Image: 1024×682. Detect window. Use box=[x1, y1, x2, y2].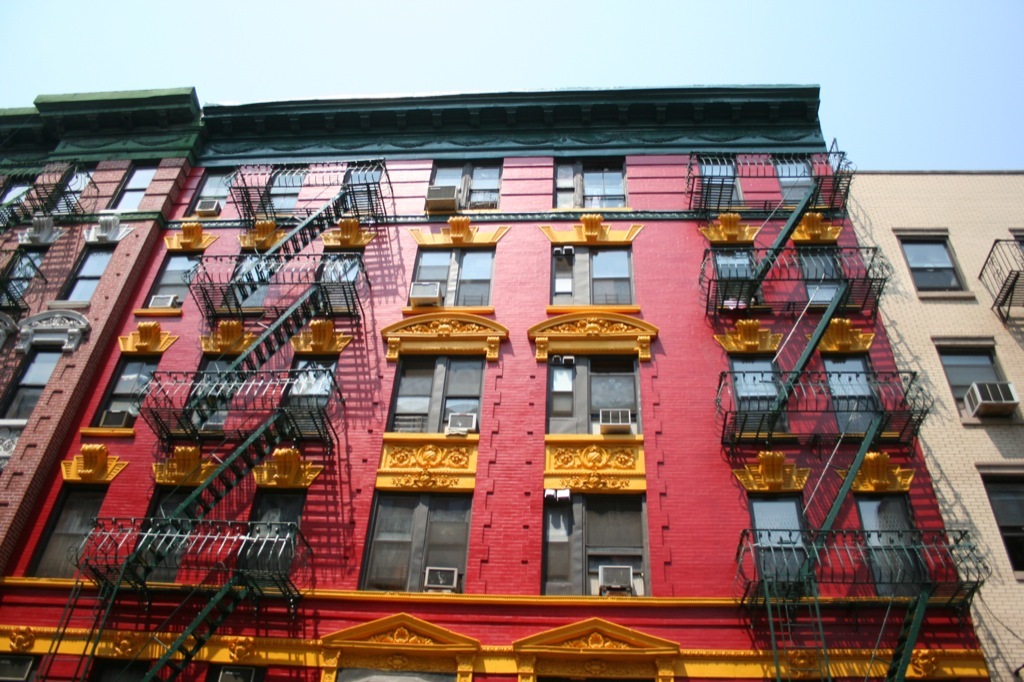
box=[357, 489, 472, 591].
